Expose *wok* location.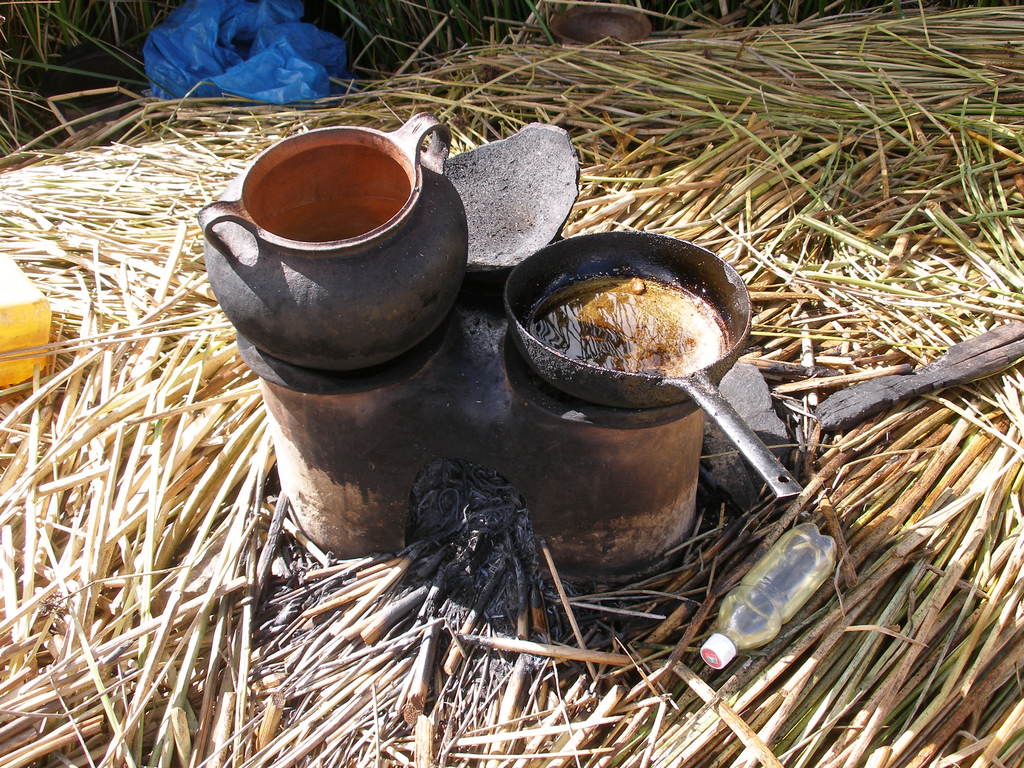
Exposed at rect(488, 227, 809, 507).
